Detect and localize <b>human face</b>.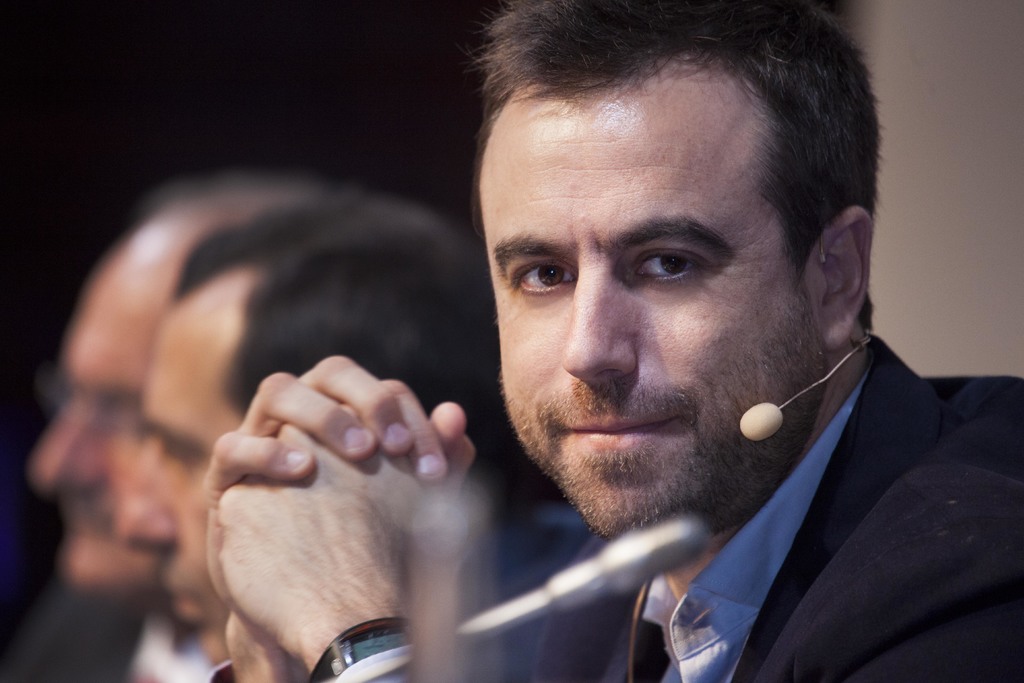
Localized at <box>476,54,812,543</box>.
